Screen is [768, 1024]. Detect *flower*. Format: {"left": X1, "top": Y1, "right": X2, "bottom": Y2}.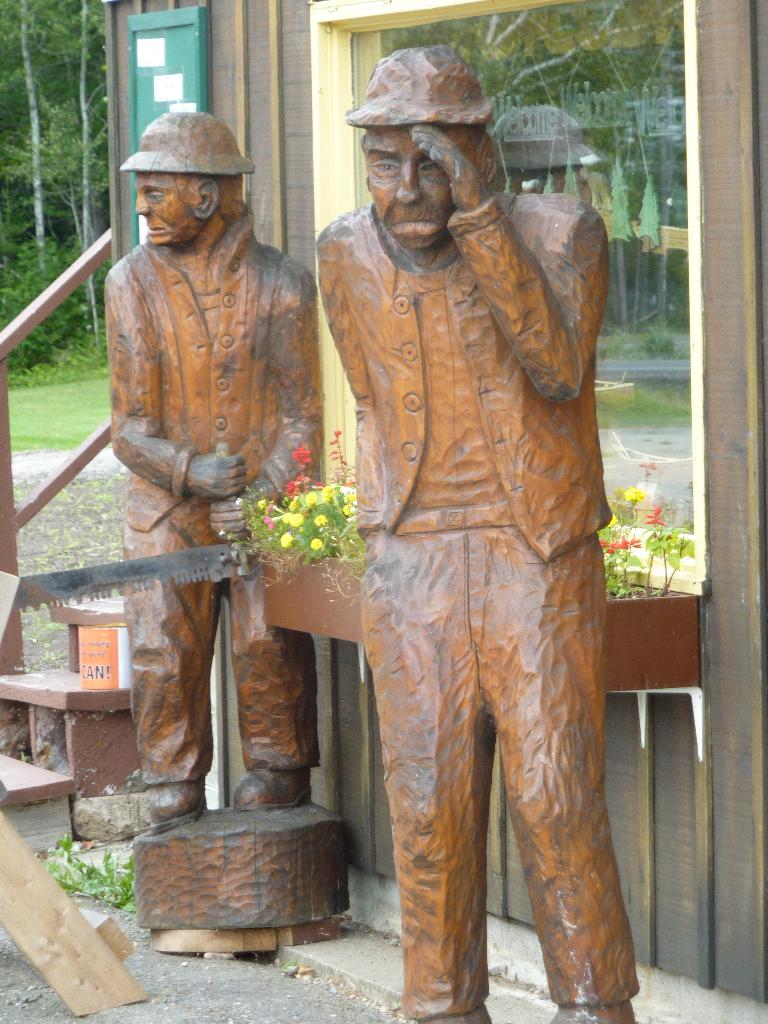
{"left": 322, "top": 484, "right": 343, "bottom": 505}.
